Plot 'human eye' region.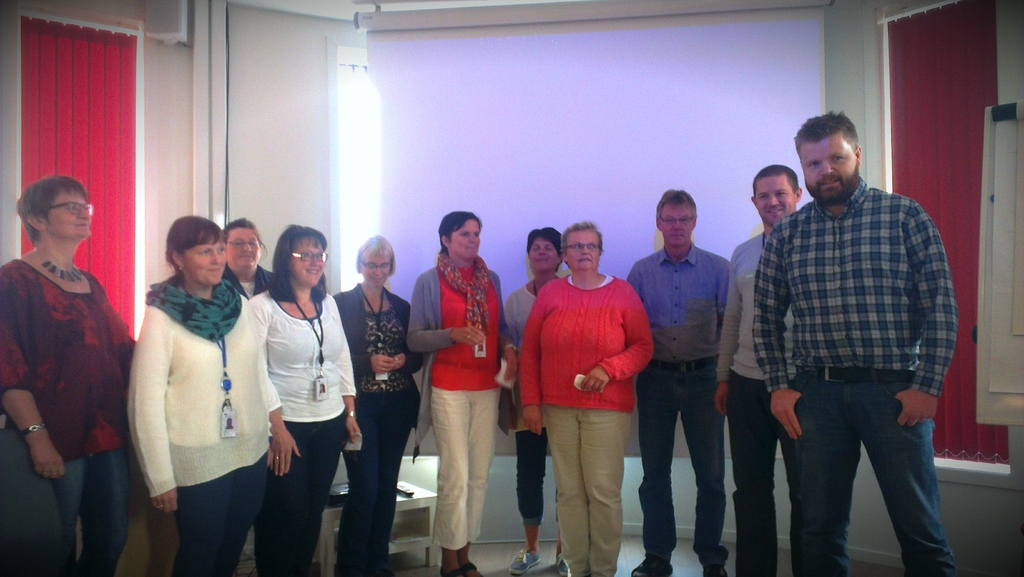
Plotted at region(757, 195, 770, 200).
